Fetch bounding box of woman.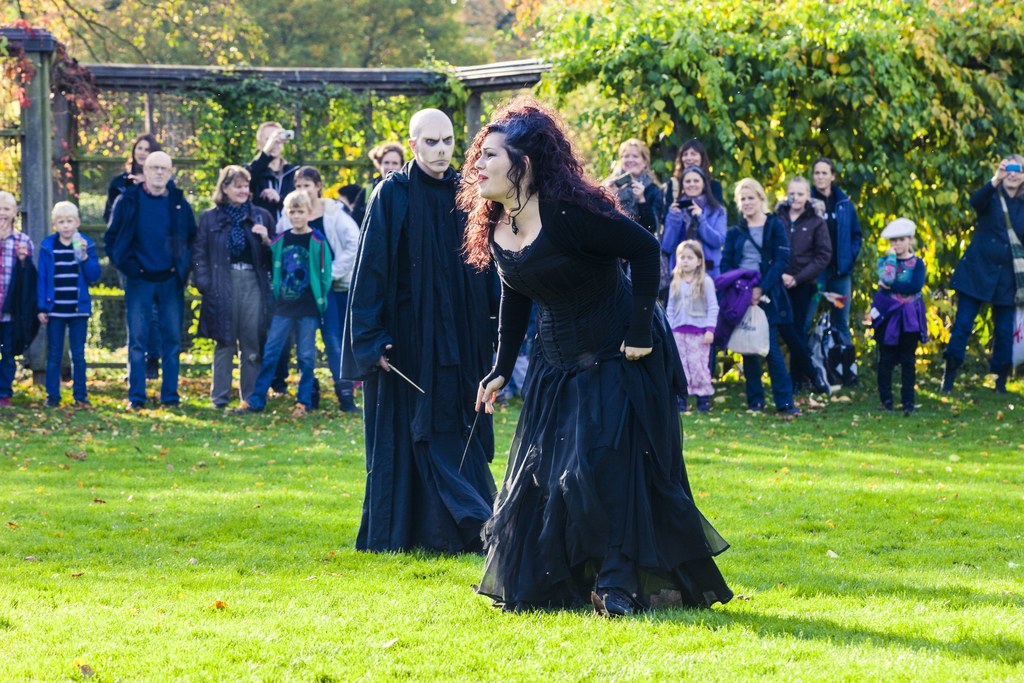
Bbox: x1=278, y1=163, x2=365, y2=390.
